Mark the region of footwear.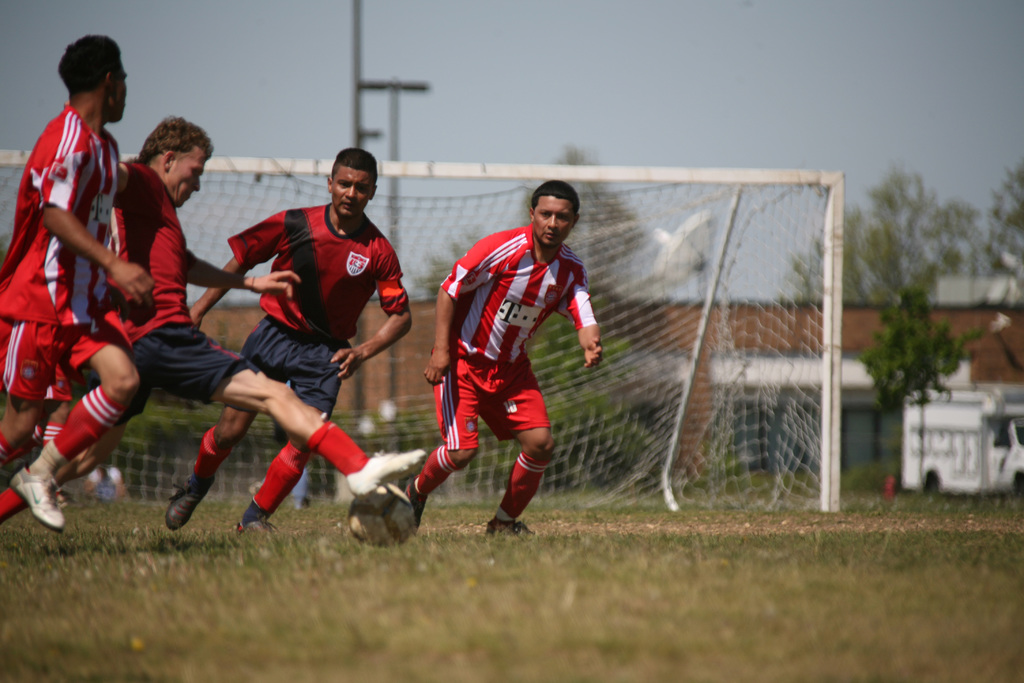
Region: {"x1": 399, "y1": 477, "x2": 418, "y2": 525}.
